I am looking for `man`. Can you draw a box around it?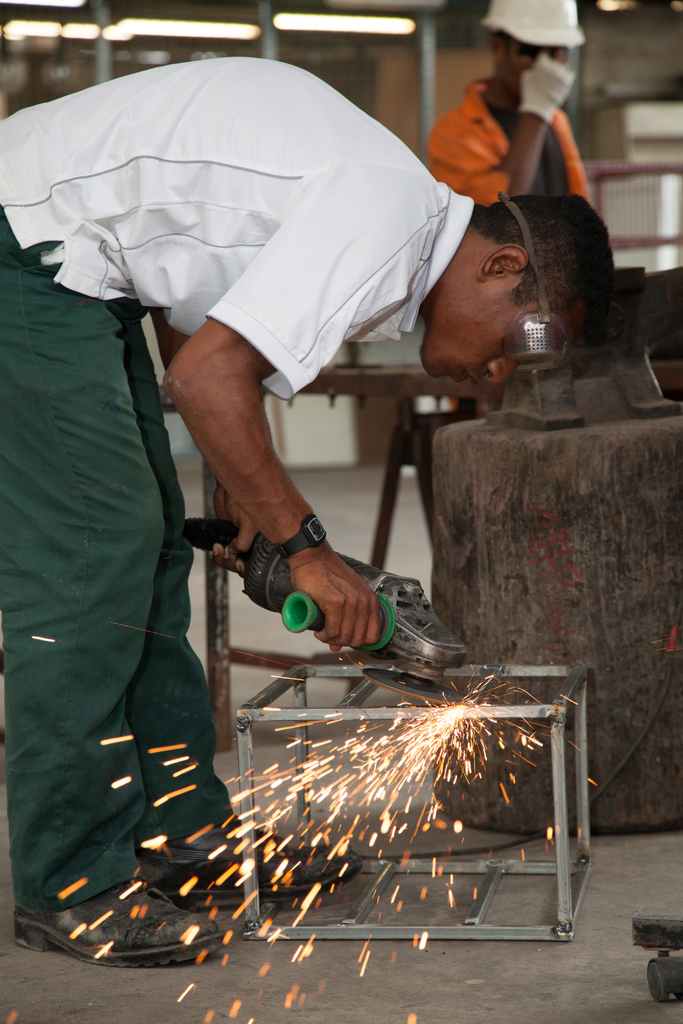
Sure, the bounding box is 421 0 602 211.
